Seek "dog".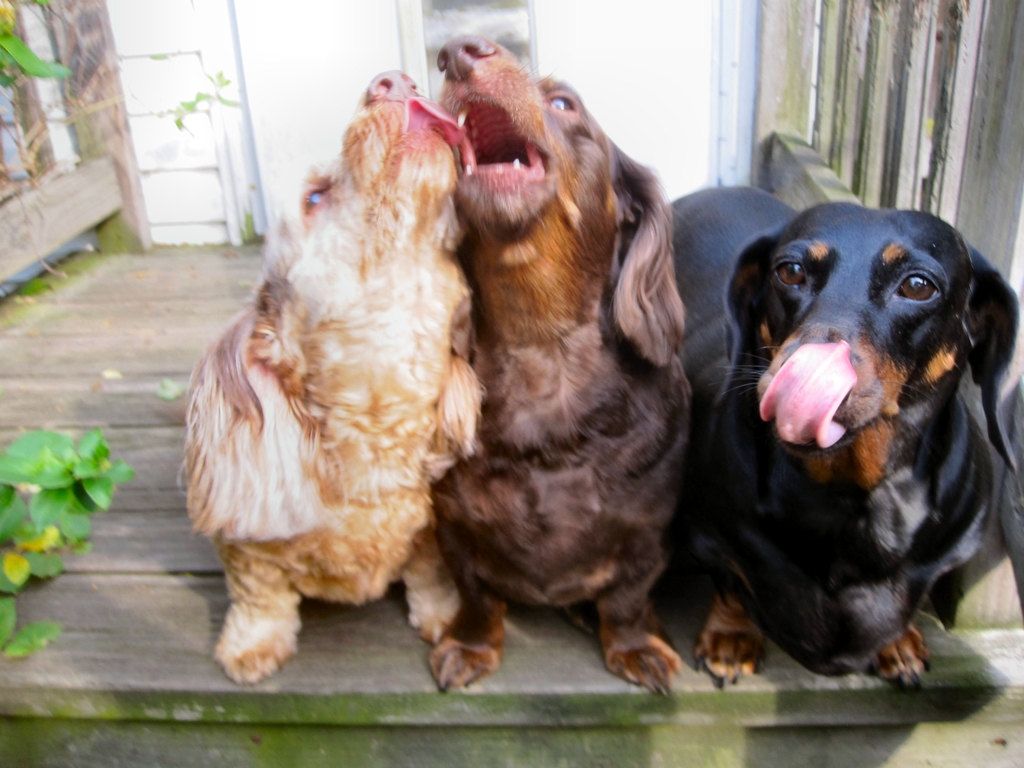
669/183/1023/700.
